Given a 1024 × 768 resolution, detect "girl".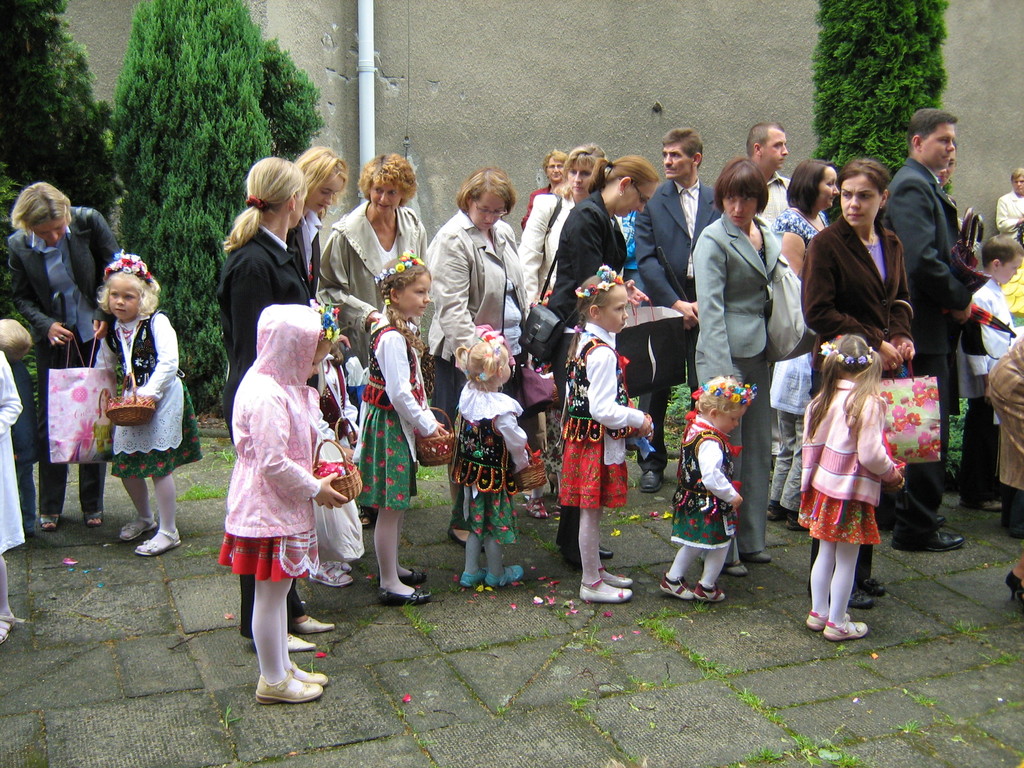
bbox(369, 261, 446, 605).
